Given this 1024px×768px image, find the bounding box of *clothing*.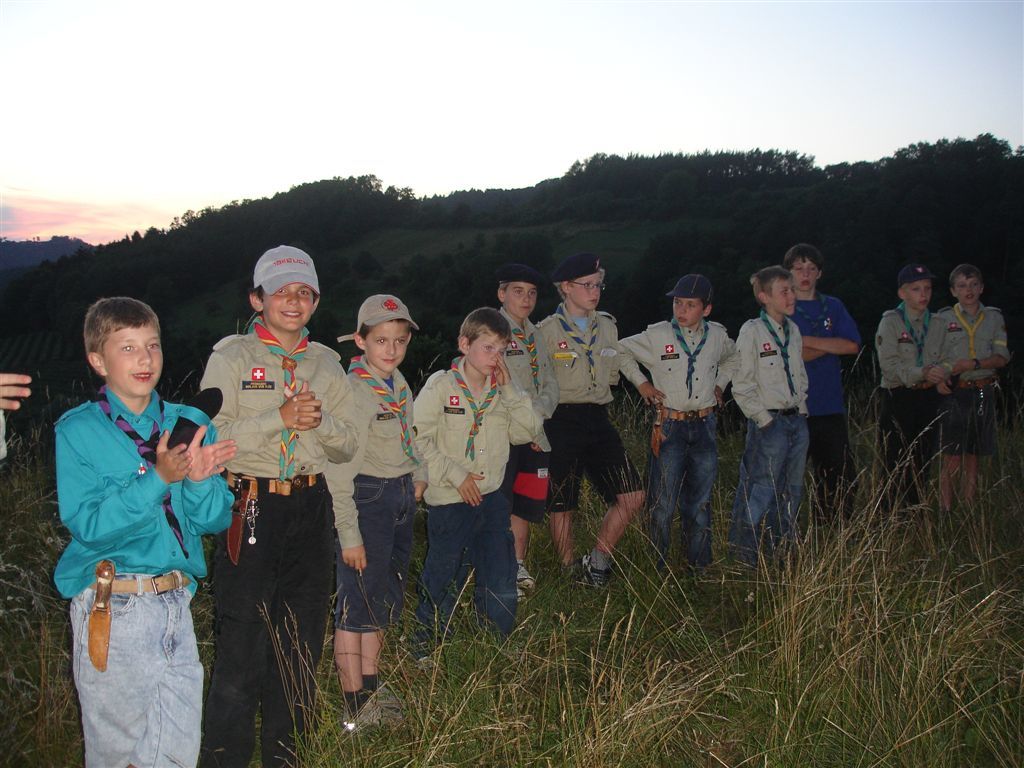
bbox(187, 327, 373, 753).
